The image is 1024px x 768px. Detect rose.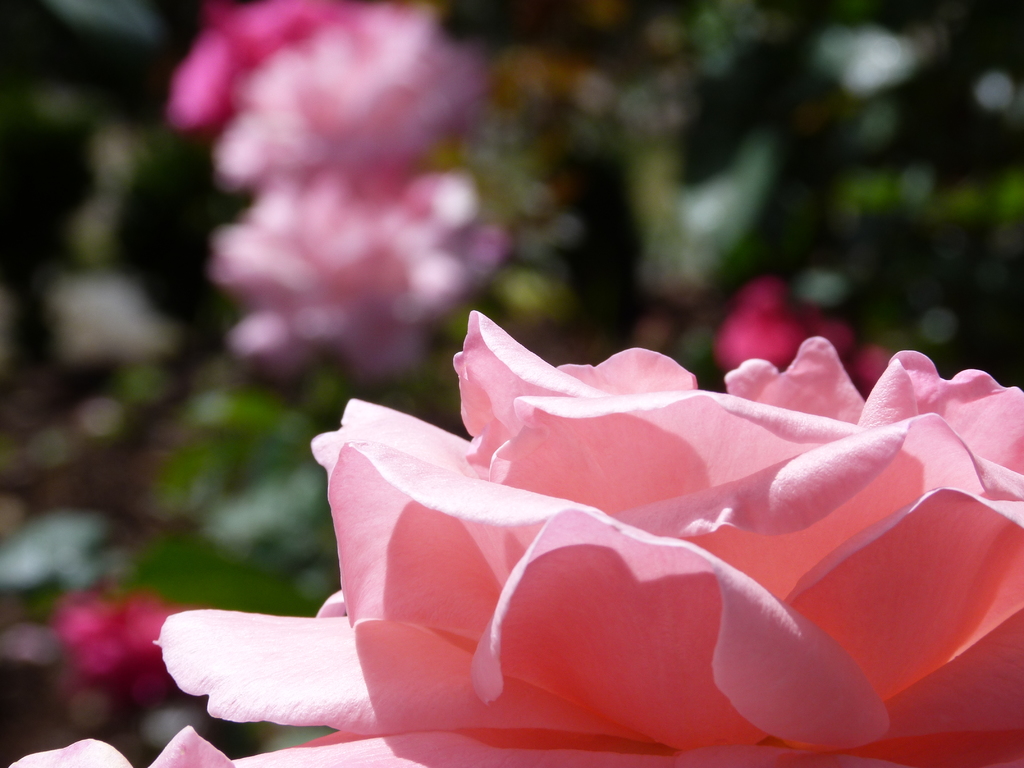
Detection: pyautogui.locateOnScreen(152, 304, 1023, 767).
